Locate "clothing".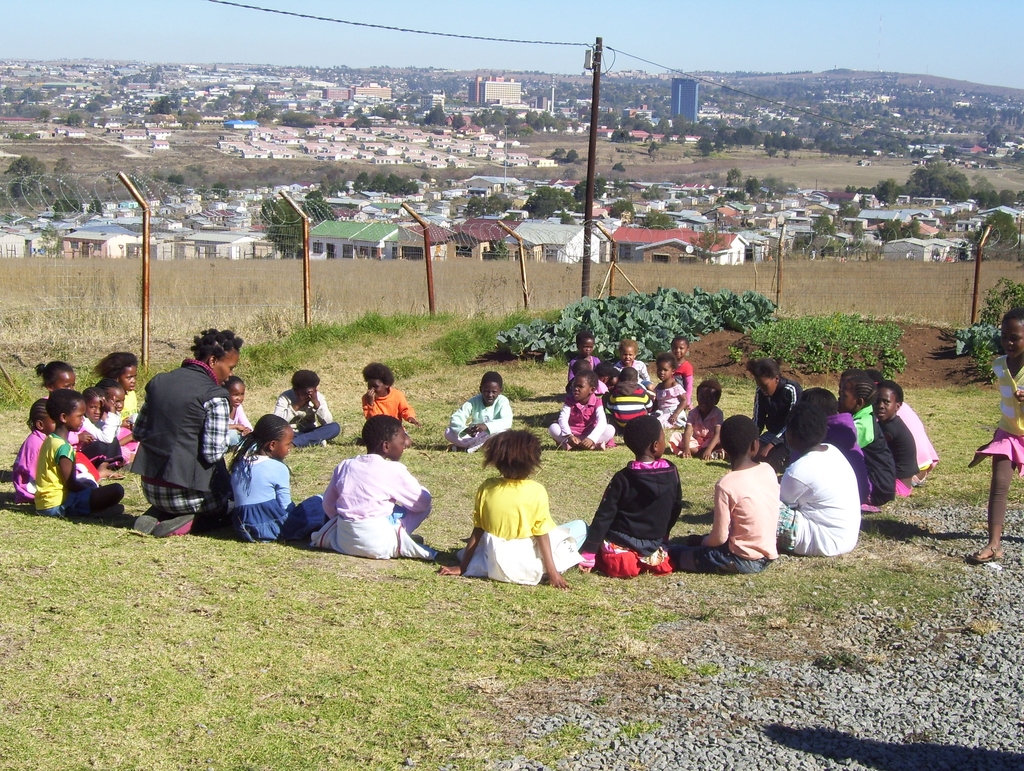
Bounding box: BBox(35, 434, 129, 521).
